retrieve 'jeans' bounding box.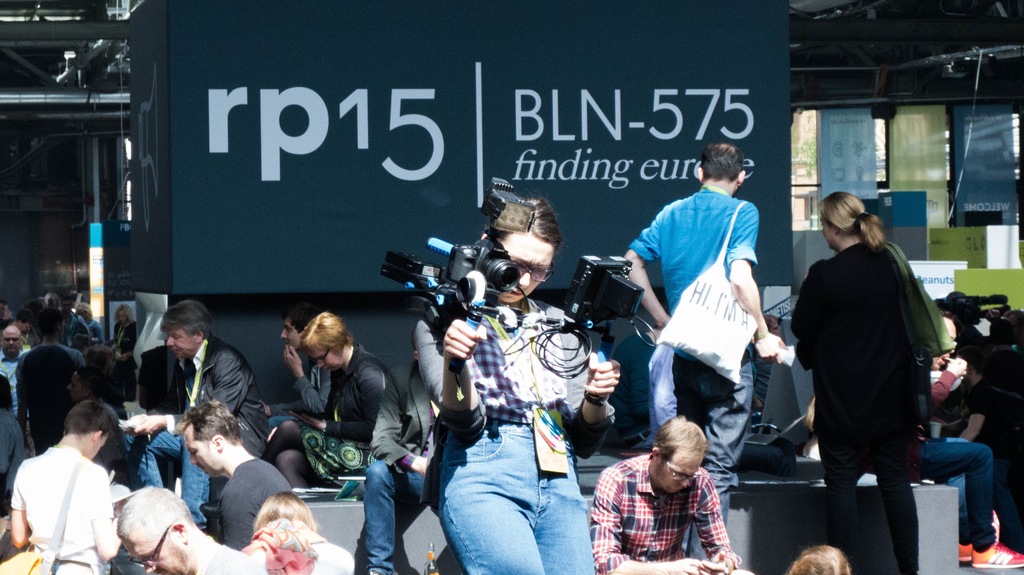
Bounding box: (left=117, top=427, right=212, bottom=530).
